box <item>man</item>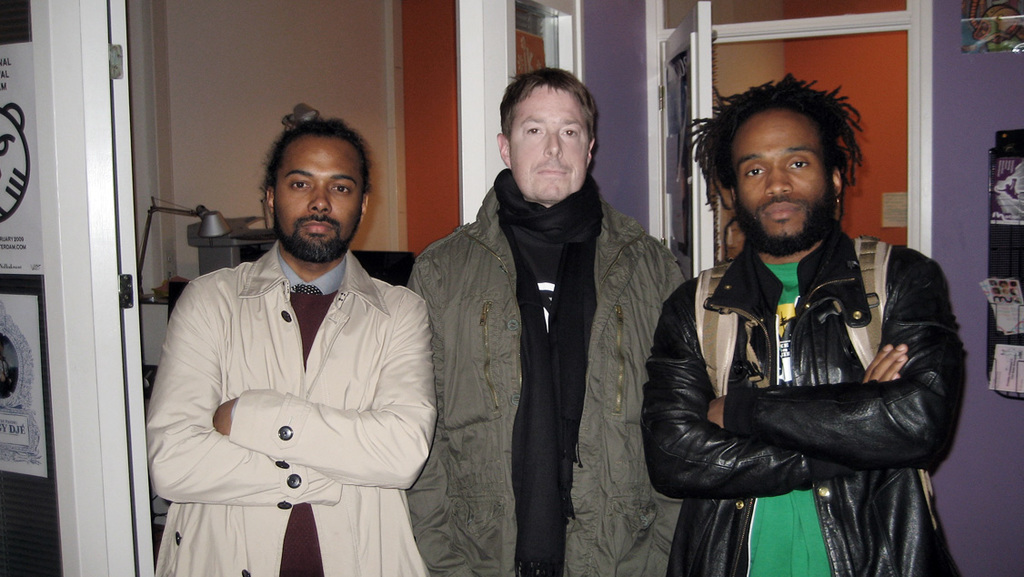
<box>637,74,973,576</box>
